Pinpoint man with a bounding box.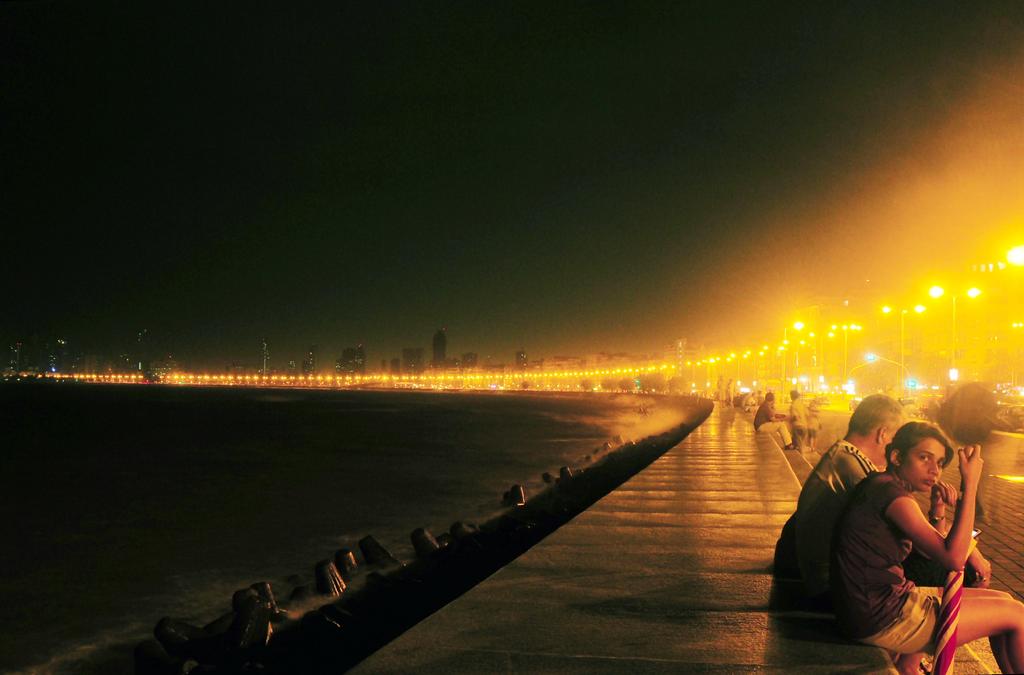
797 398 943 598.
